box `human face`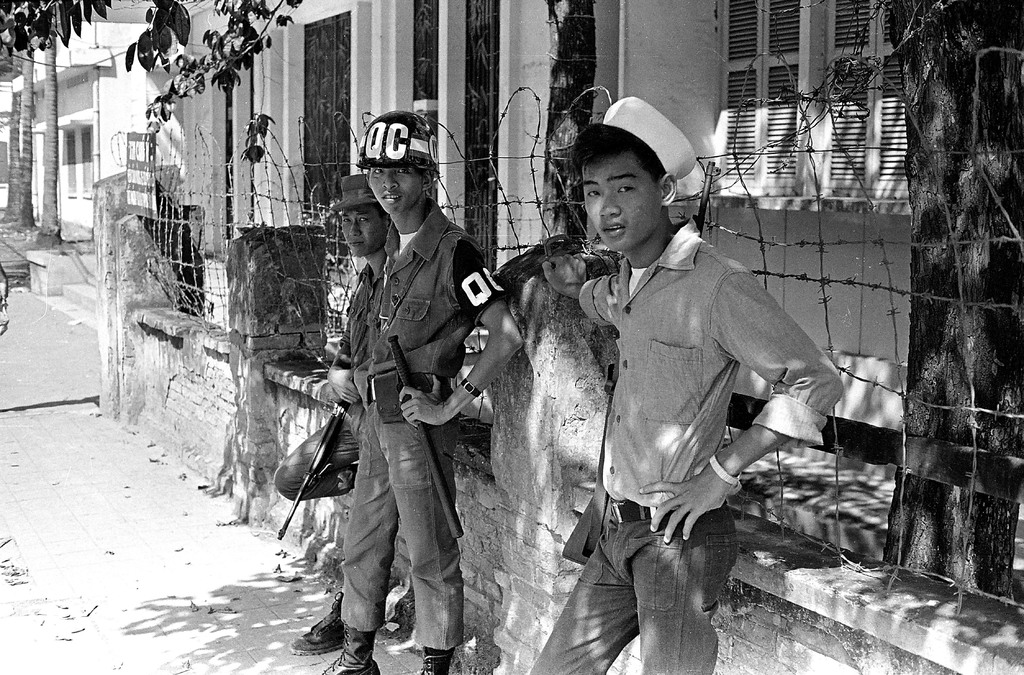
bbox(343, 208, 383, 259)
